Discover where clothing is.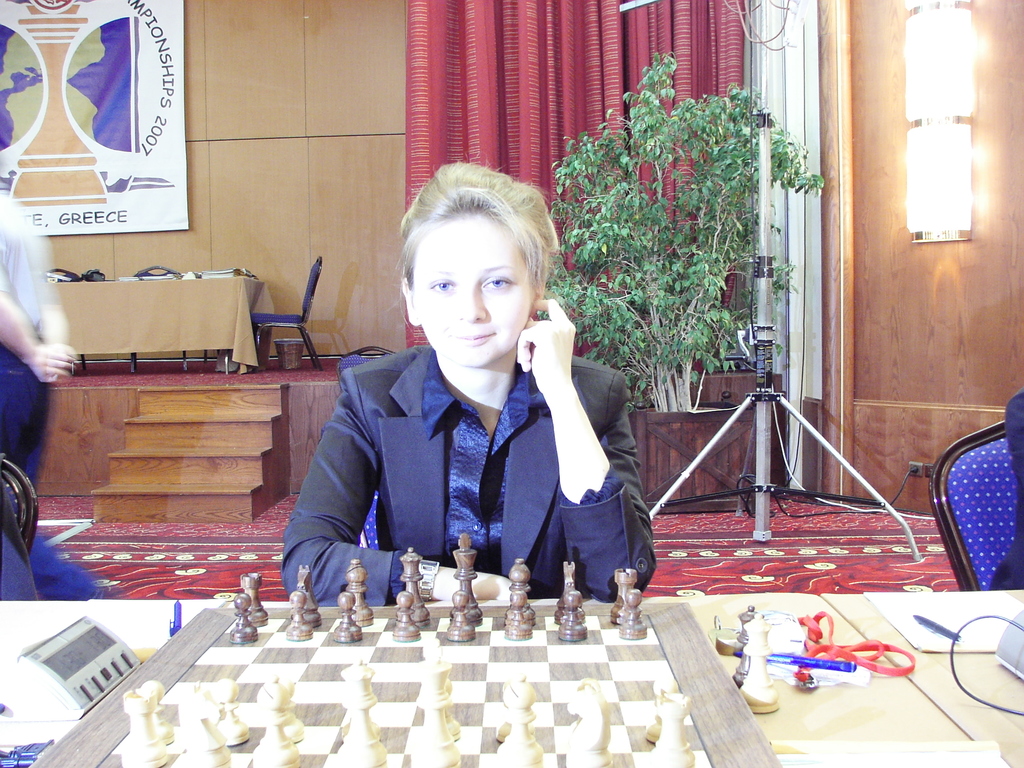
Discovered at {"x1": 986, "y1": 384, "x2": 1023, "y2": 591}.
